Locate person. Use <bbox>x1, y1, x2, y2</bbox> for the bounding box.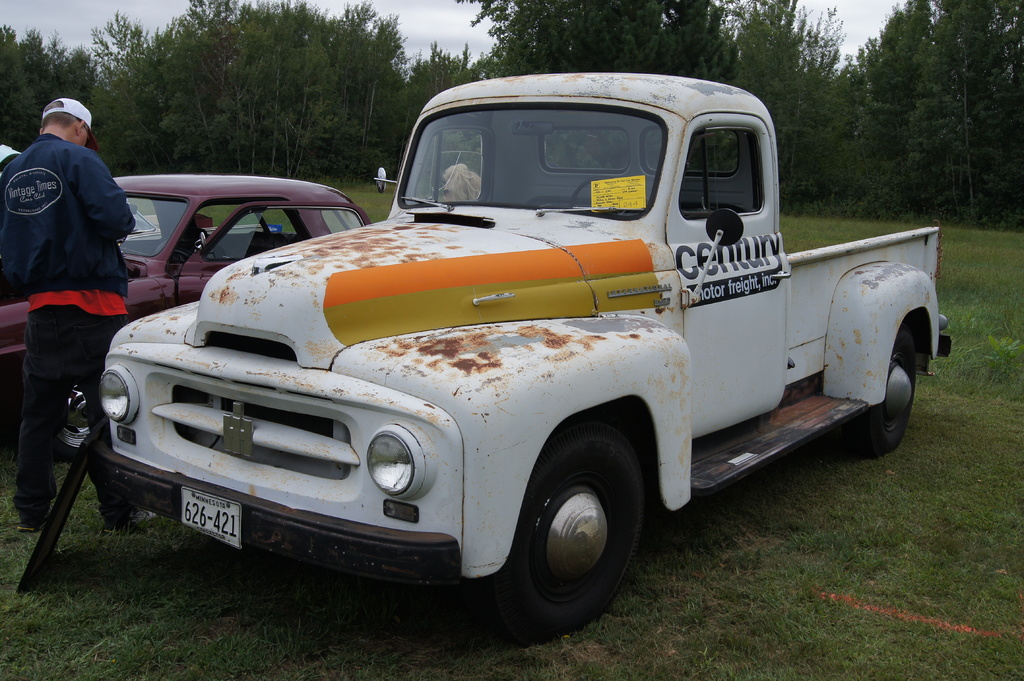
<bbox>0, 97, 133, 531</bbox>.
